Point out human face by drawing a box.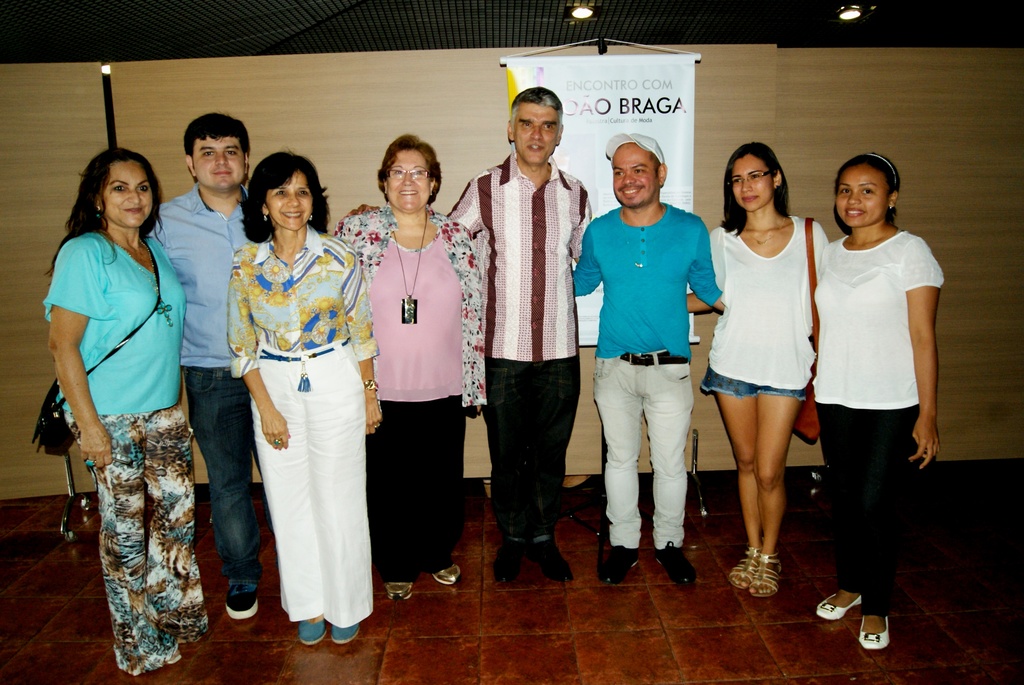
x1=726, y1=160, x2=778, y2=208.
